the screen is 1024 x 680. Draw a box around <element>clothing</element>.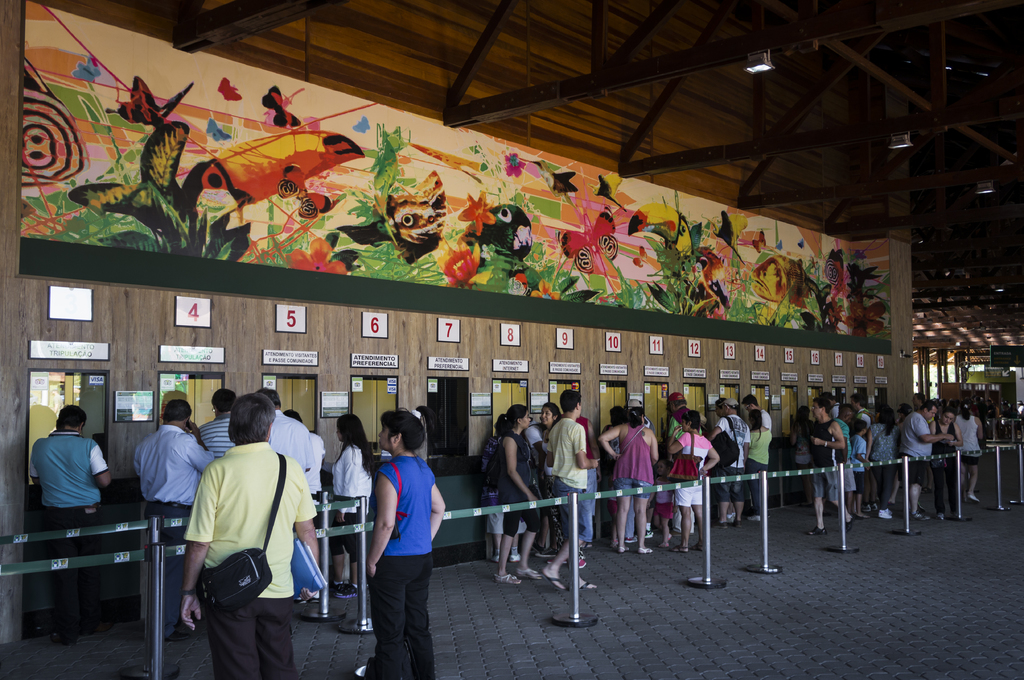
{"x1": 370, "y1": 451, "x2": 438, "y2": 679}.
